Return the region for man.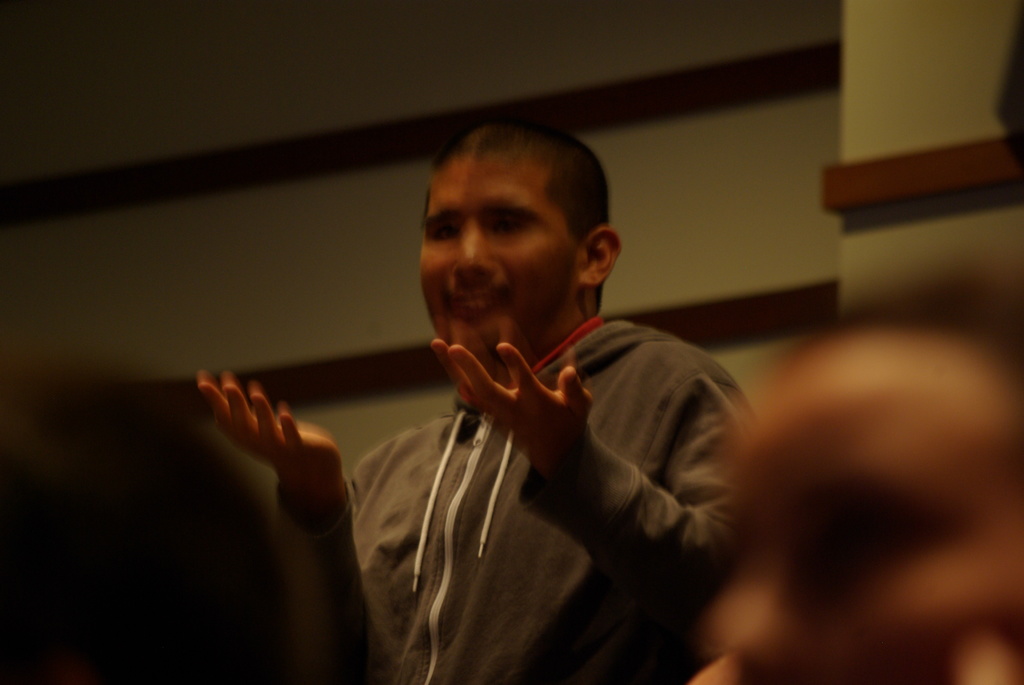
192, 114, 767, 684.
